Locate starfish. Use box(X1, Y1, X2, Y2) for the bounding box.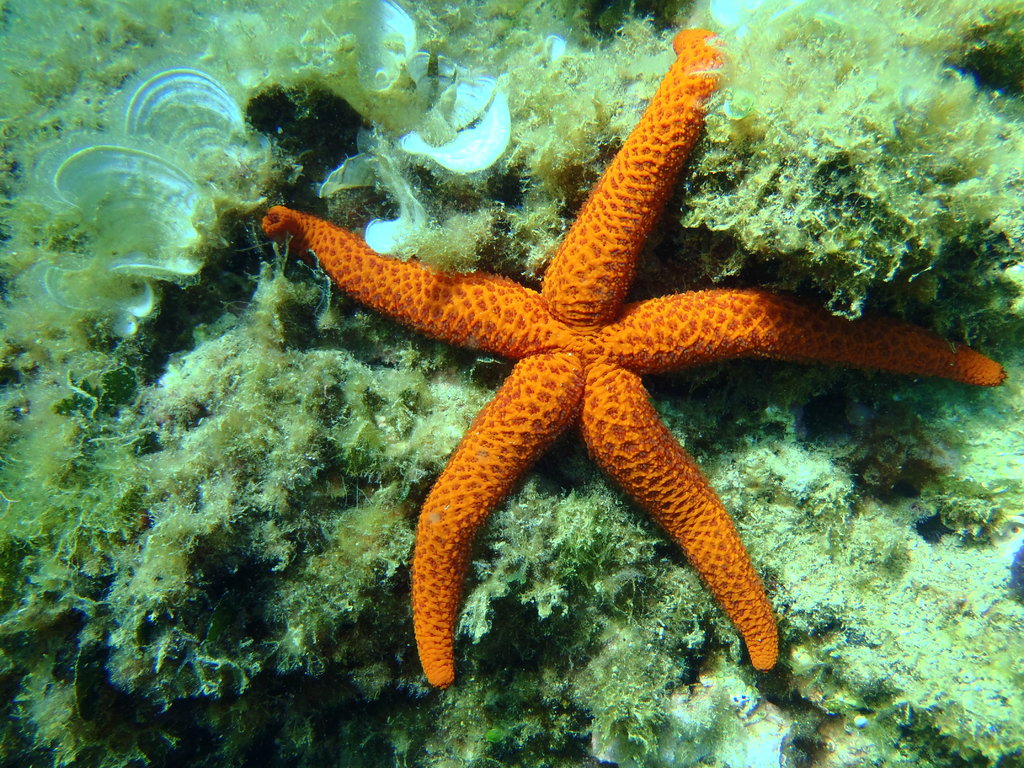
box(264, 28, 1007, 688).
